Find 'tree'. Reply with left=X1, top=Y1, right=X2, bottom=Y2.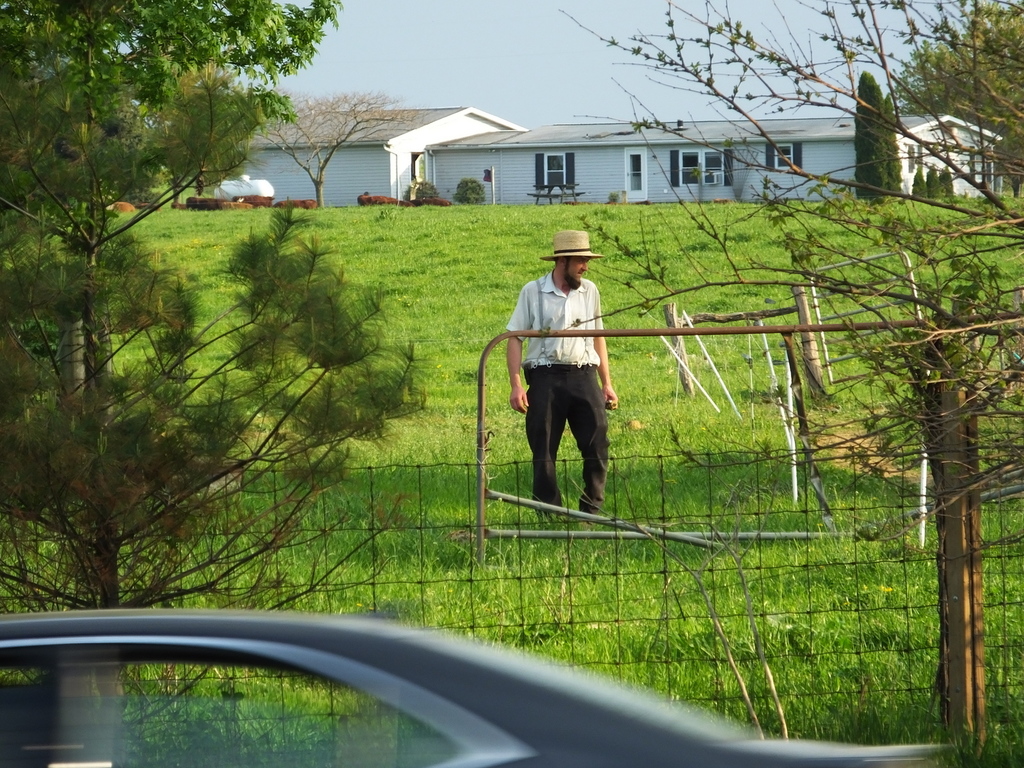
left=454, top=173, right=490, bottom=211.
